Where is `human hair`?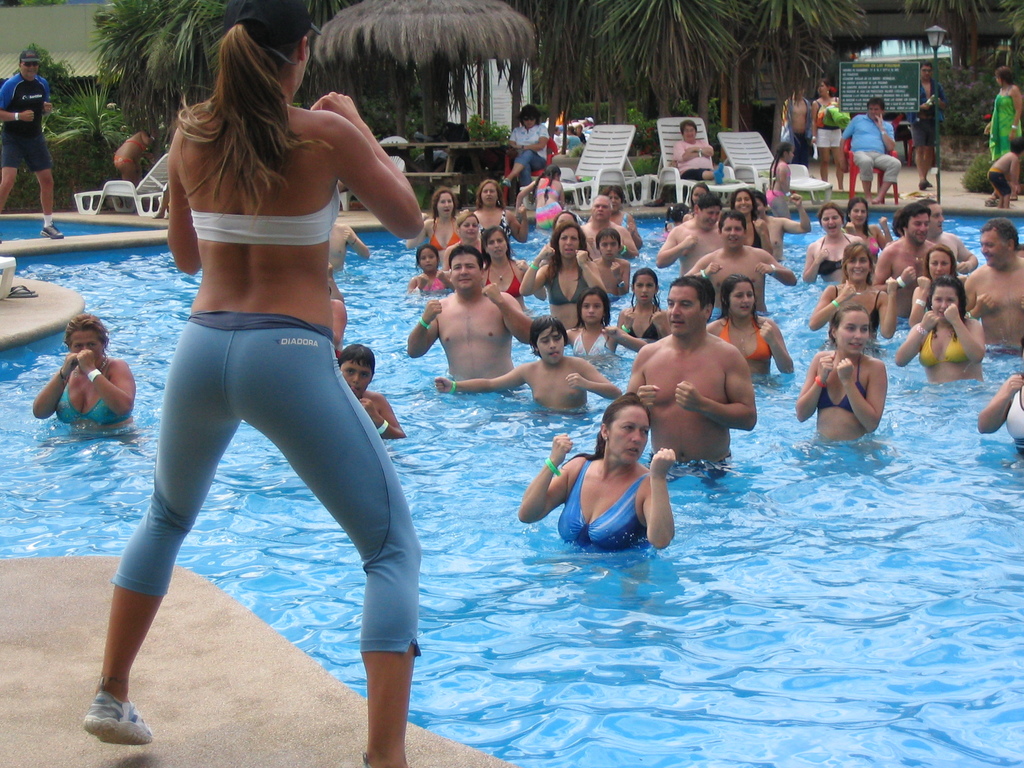
region(573, 284, 609, 326).
